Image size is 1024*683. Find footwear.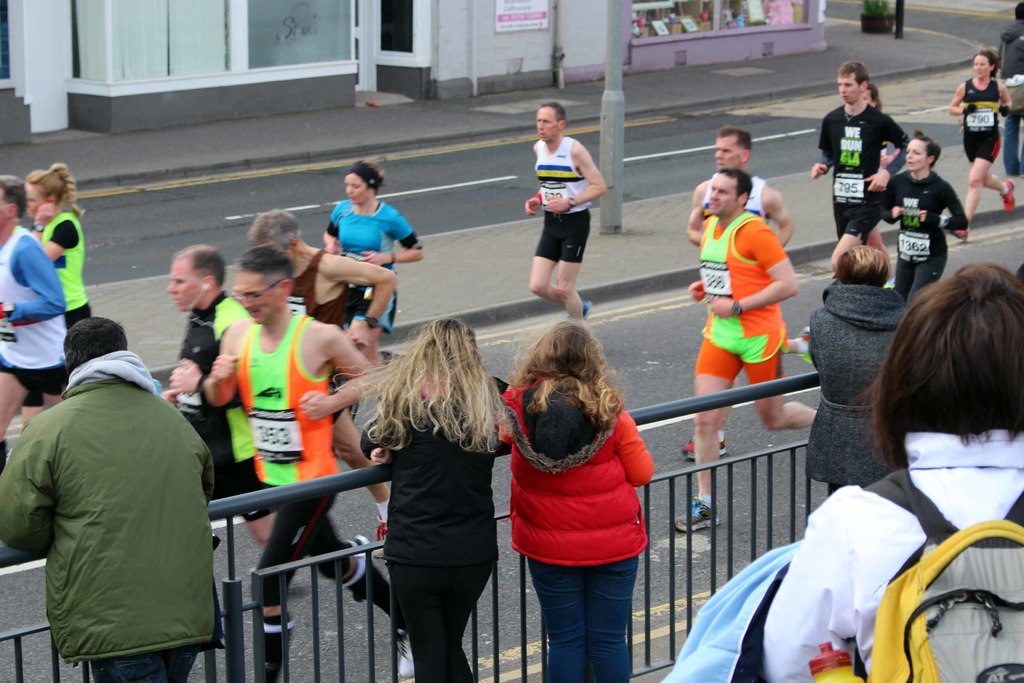
394:625:413:679.
